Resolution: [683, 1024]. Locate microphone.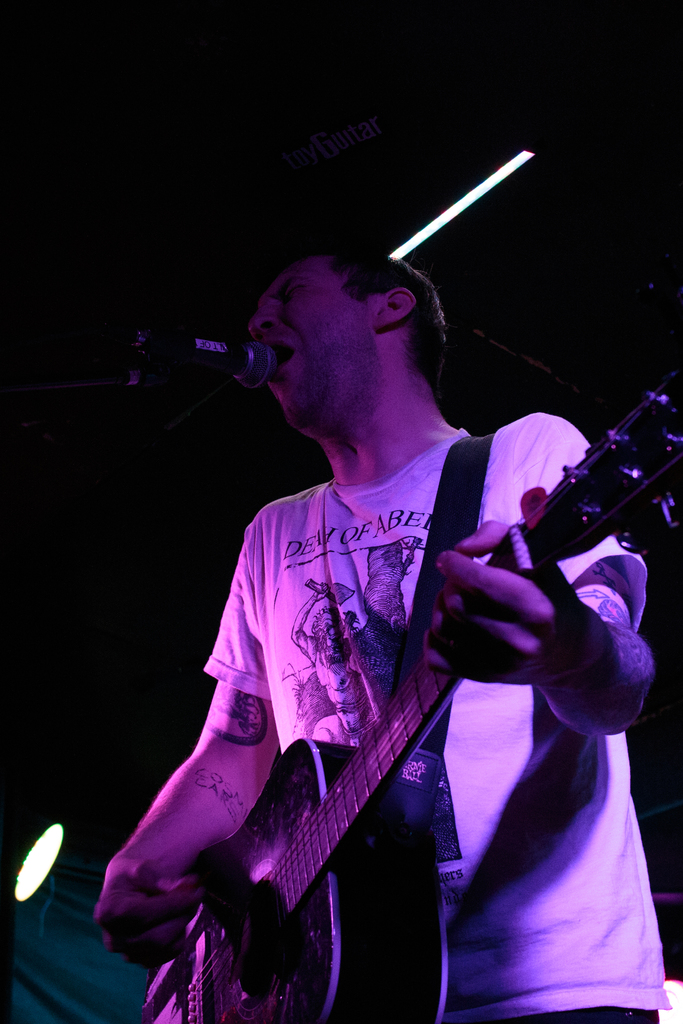
88,330,274,396.
